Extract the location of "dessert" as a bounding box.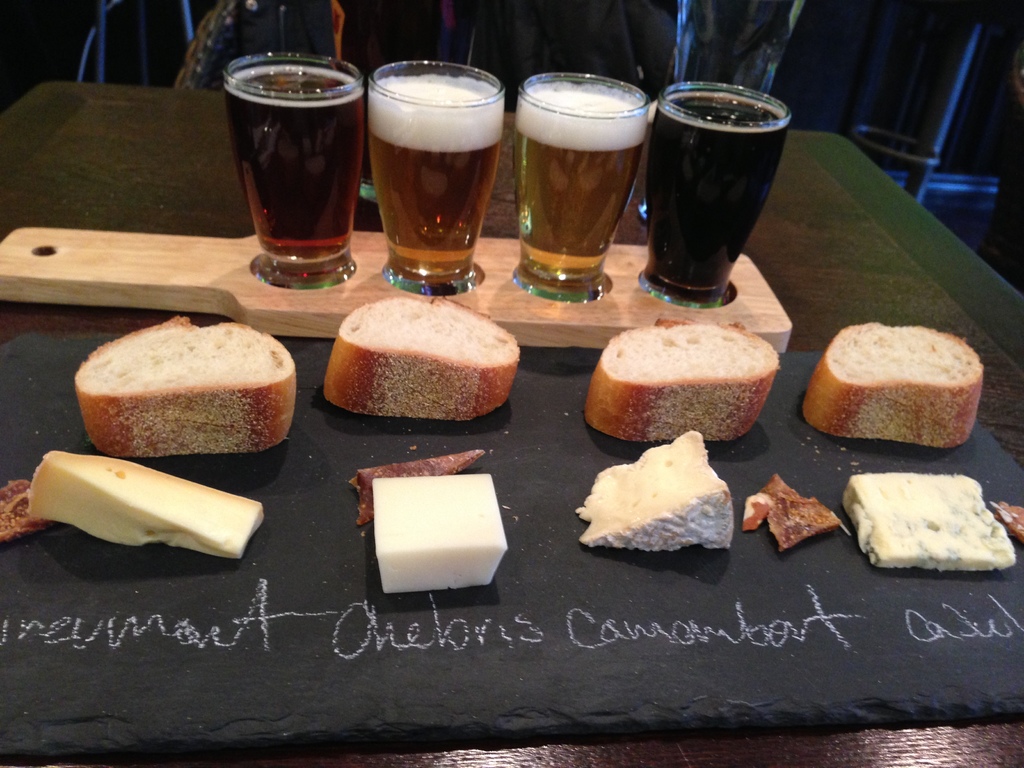
856/476/1017/574.
